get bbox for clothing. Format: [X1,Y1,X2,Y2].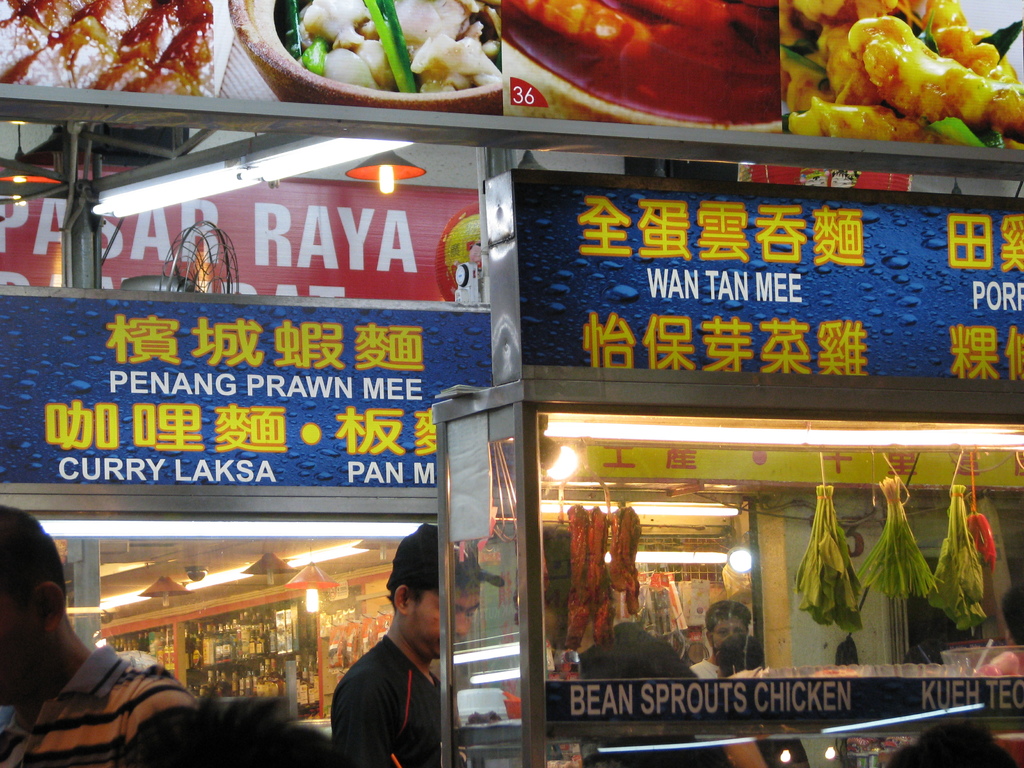
[0,644,199,767].
